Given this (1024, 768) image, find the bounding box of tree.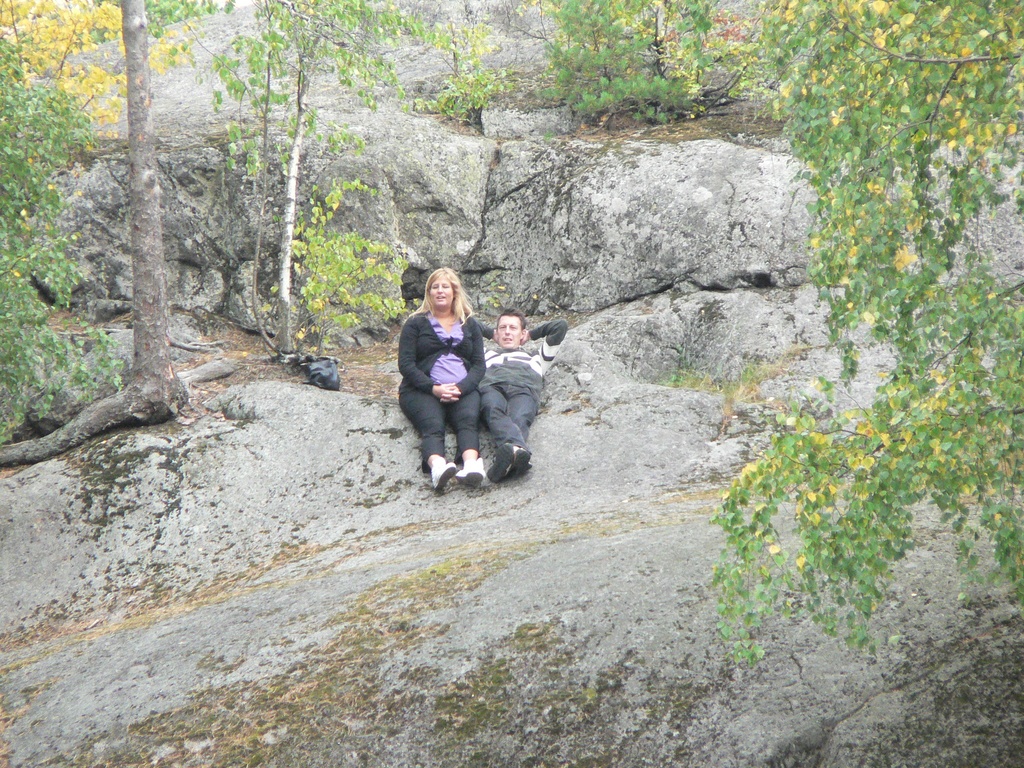
pyautogui.locateOnScreen(543, 0, 730, 124).
